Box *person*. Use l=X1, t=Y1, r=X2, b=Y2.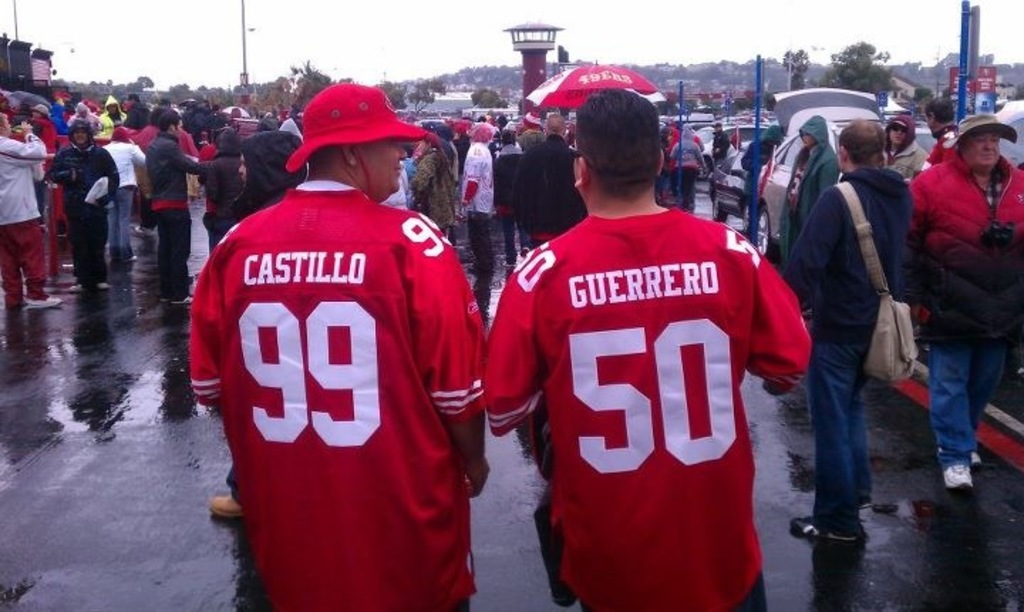
l=778, t=120, r=914, b=545.
